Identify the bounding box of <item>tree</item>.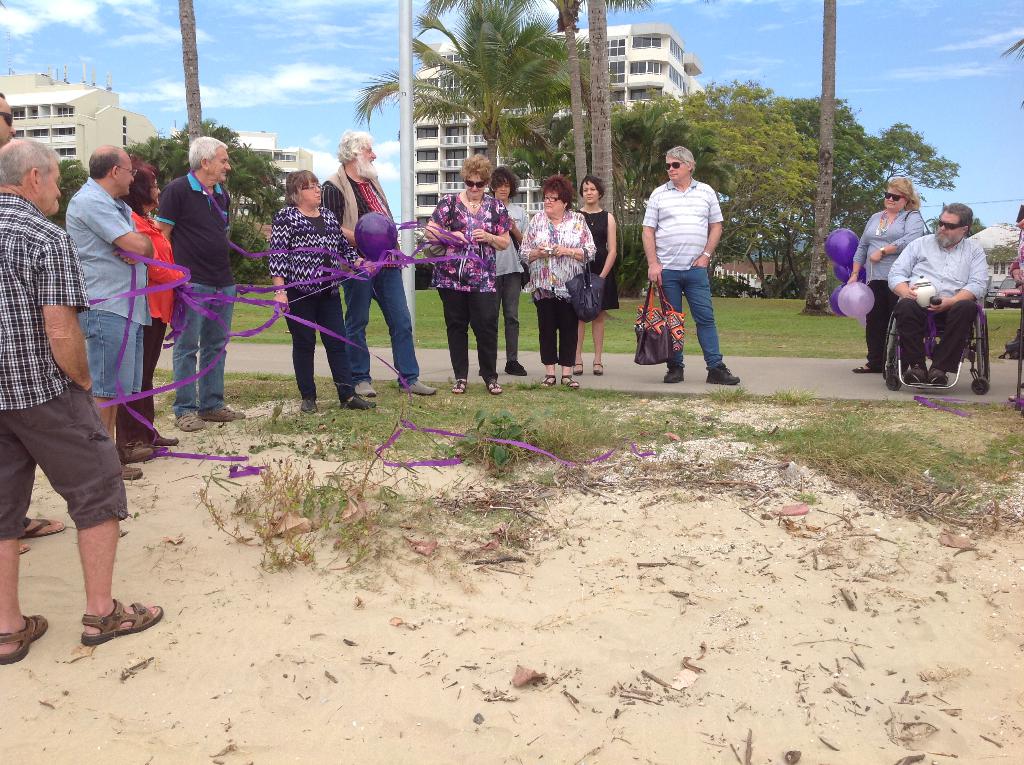
detection(615, 72, 817, 257).
